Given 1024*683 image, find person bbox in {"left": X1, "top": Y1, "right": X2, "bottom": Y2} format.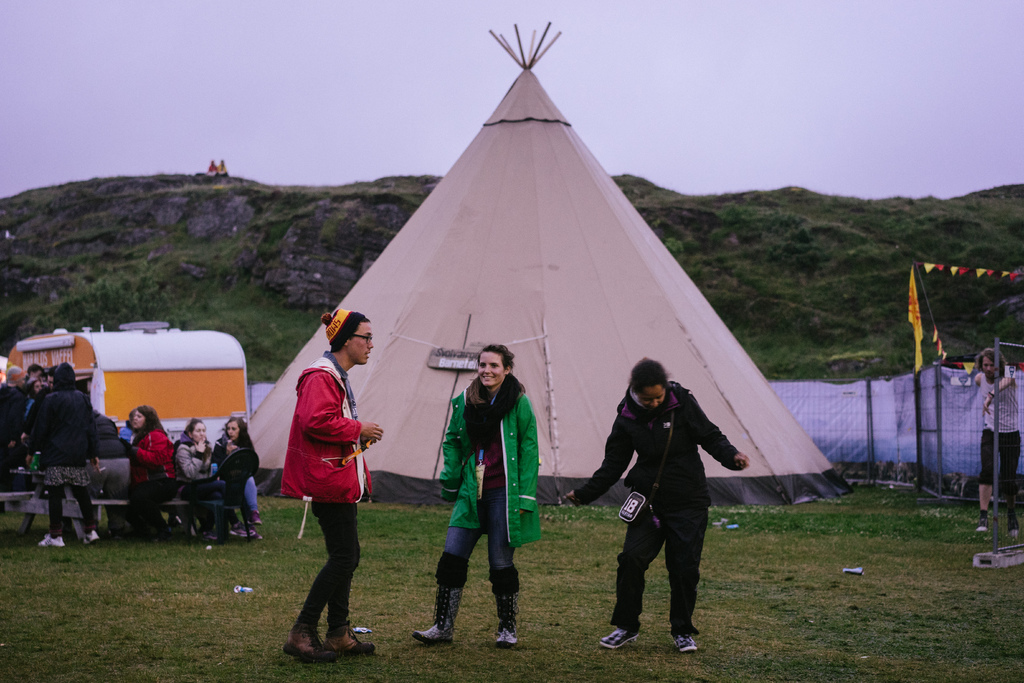
{"left": 24, "top": 365, "right": 102, "bottom": 547}.
